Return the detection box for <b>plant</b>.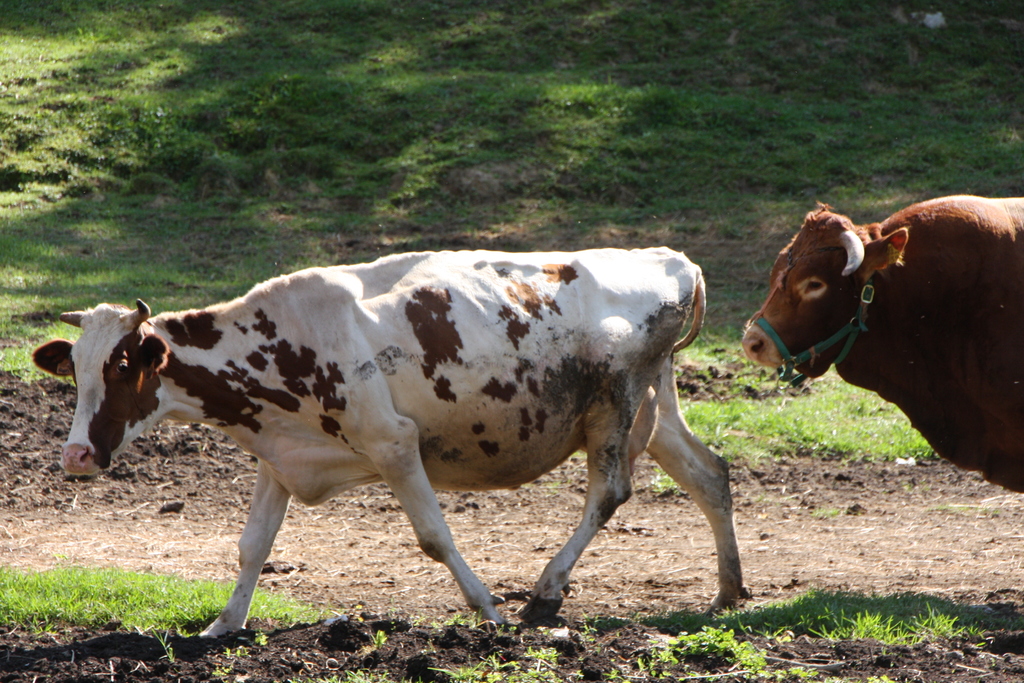
932/501/1000/516.
